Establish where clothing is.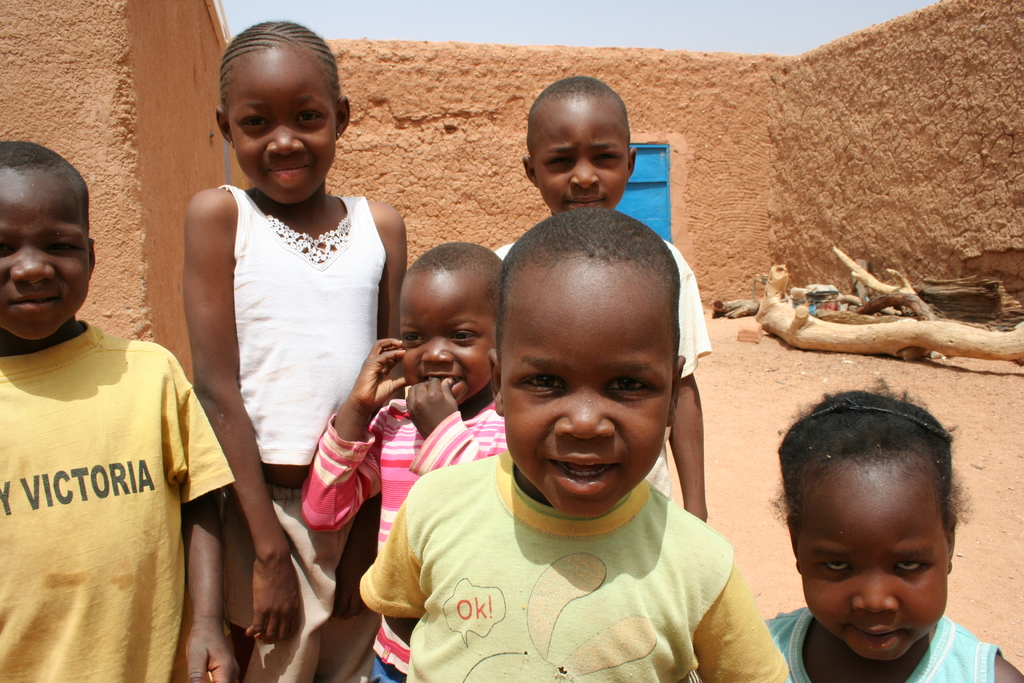
Established at [left=15, top=312, right=207, bottom=670].
